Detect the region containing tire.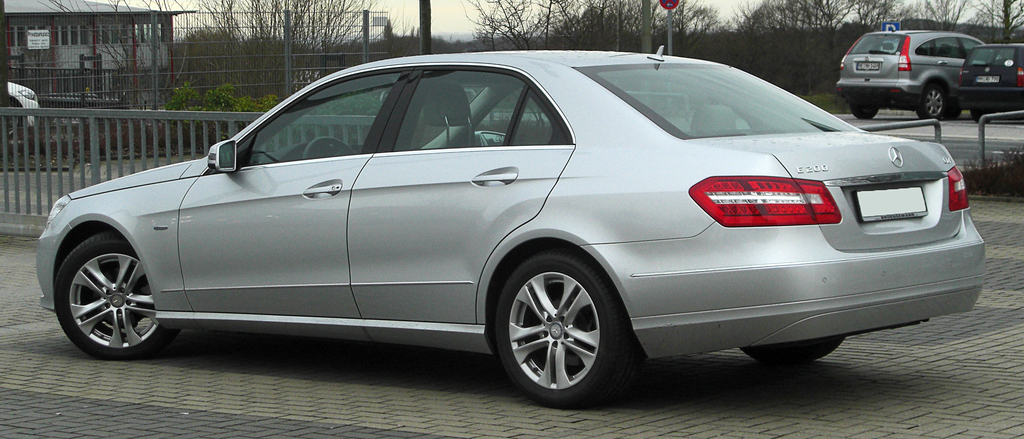
bbox=[59, 234, 180, 356].
